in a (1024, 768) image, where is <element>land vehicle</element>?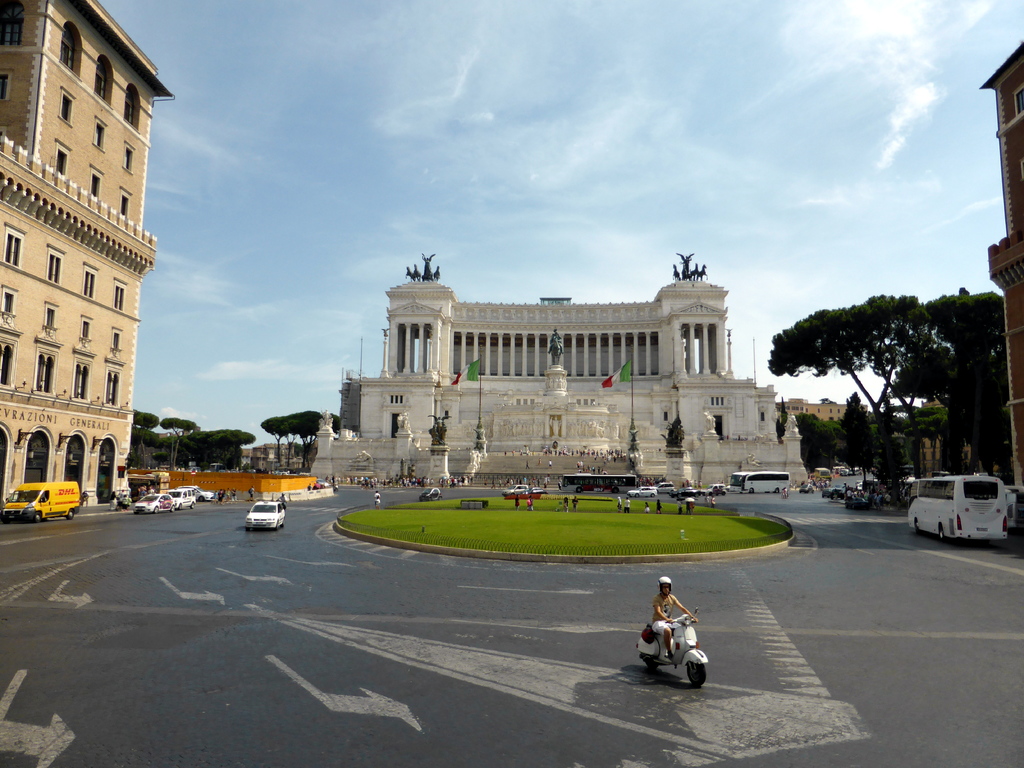
[849, 465, 861, 478].
